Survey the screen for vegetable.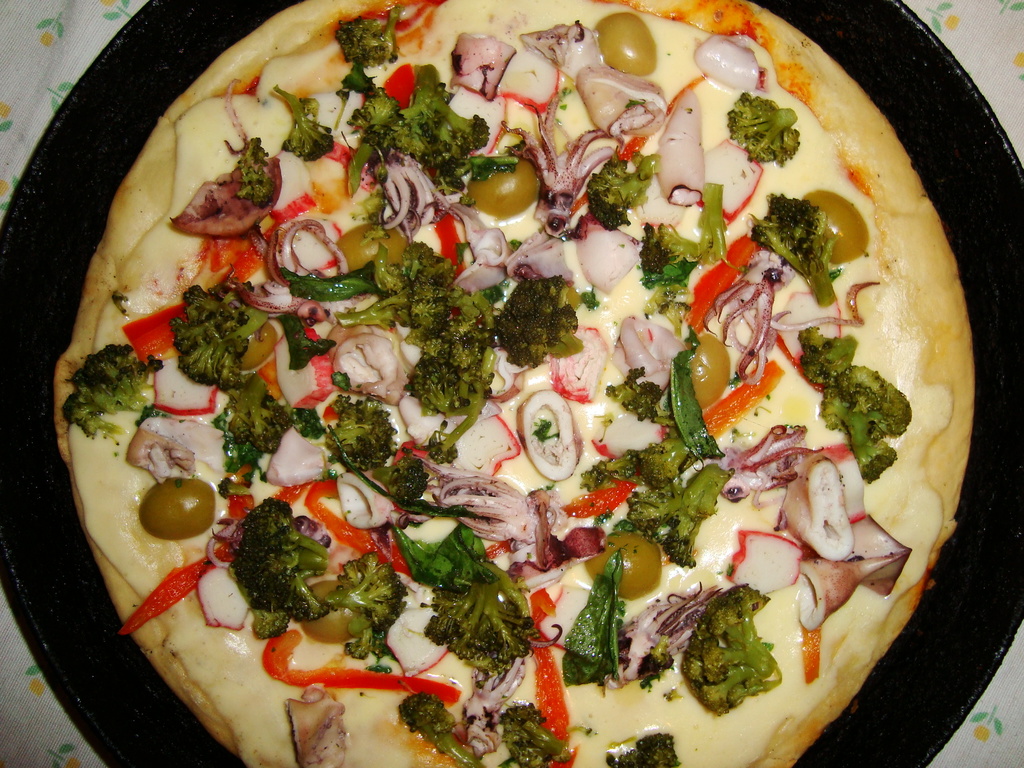
Survey found: bbox=(170, 276, 277, 387).
